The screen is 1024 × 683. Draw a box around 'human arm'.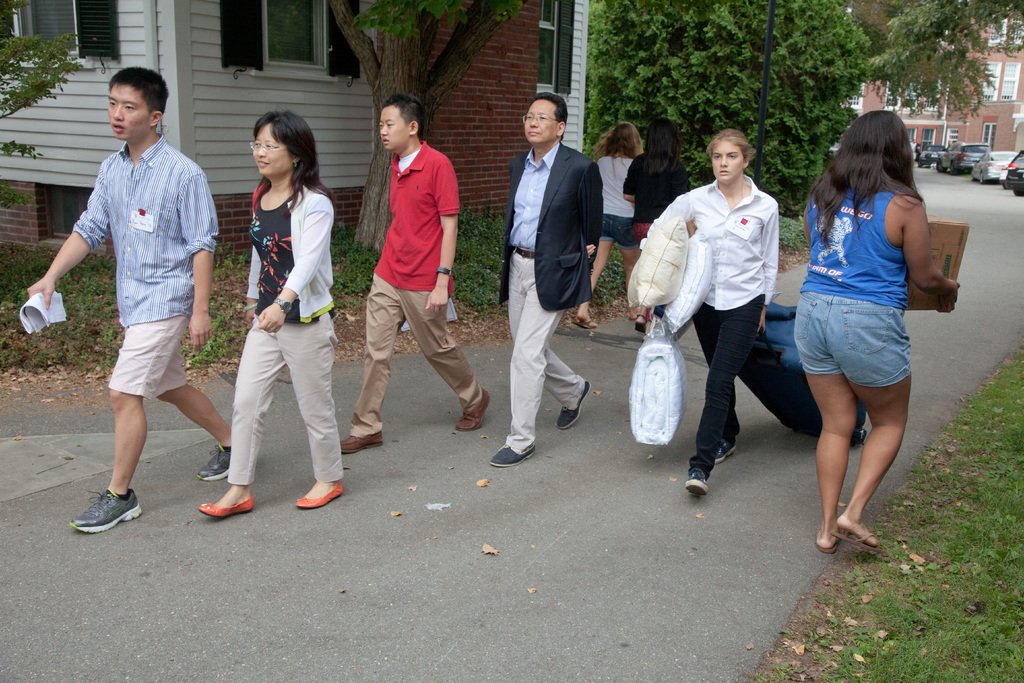
l=753, t=200, r=782, b=334.
